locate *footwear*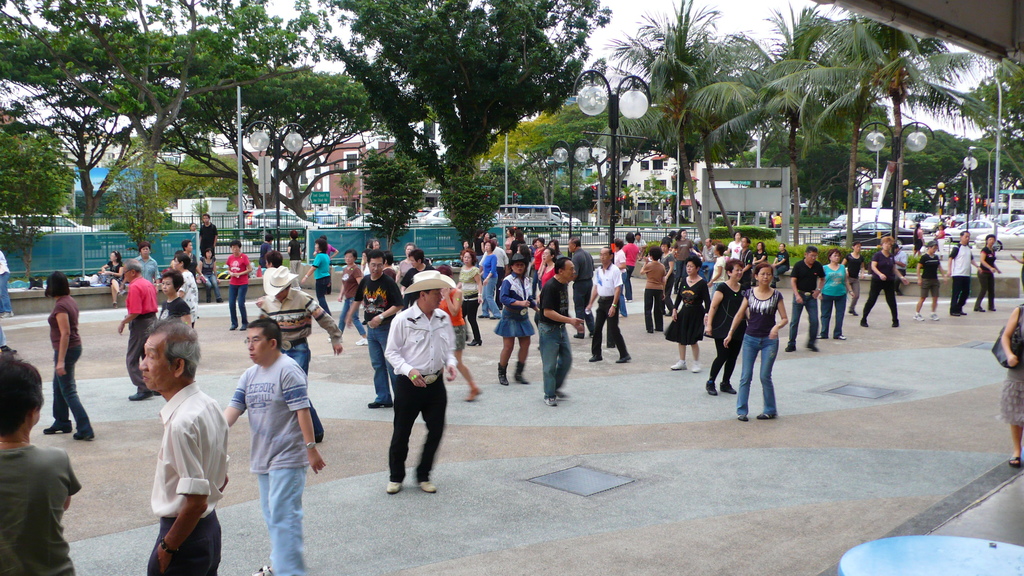
x1=690 y1=365 x2=698 y2=372
